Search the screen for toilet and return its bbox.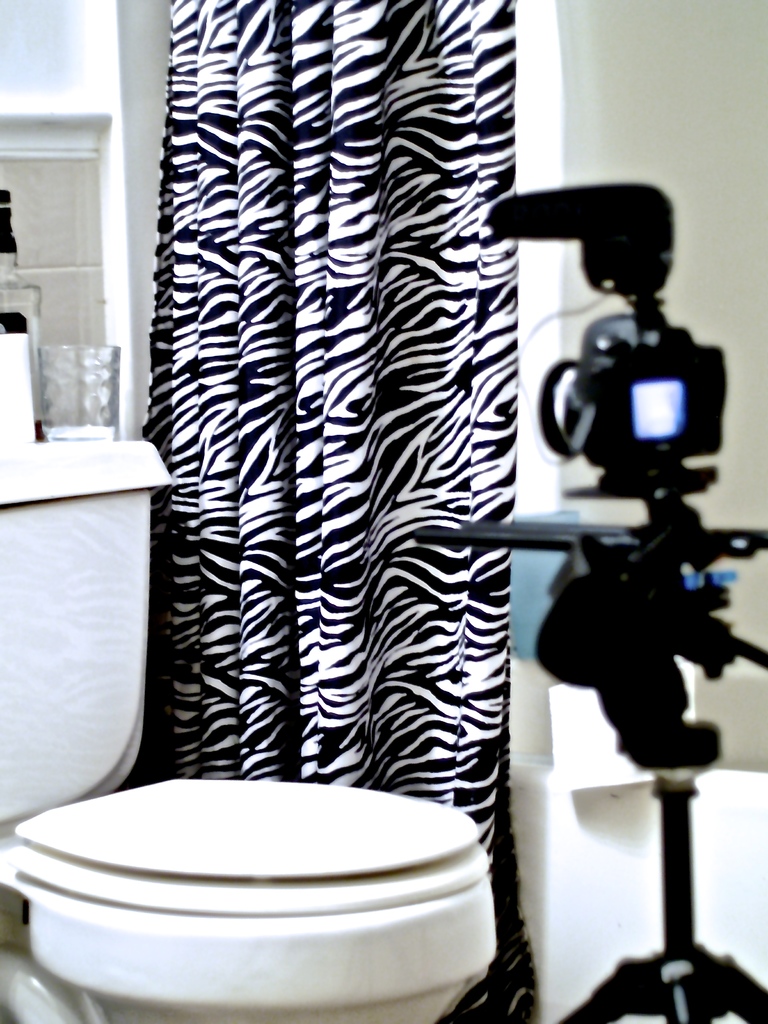
Found: (0,739,559,1023).
